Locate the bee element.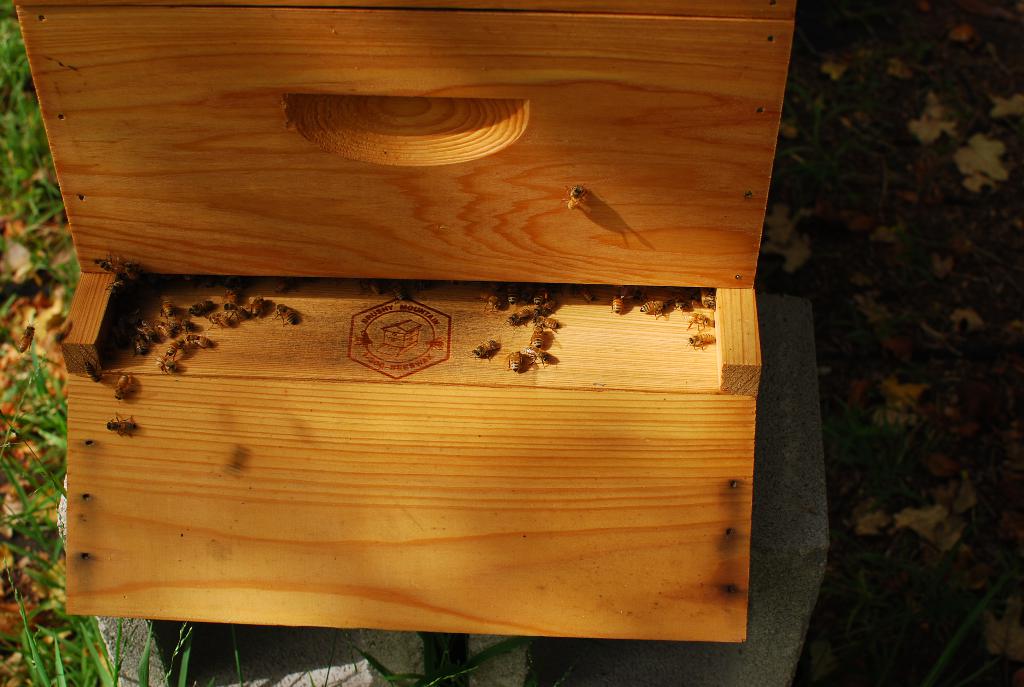
Element bbox: BBox(249, 297, 262, 317).
